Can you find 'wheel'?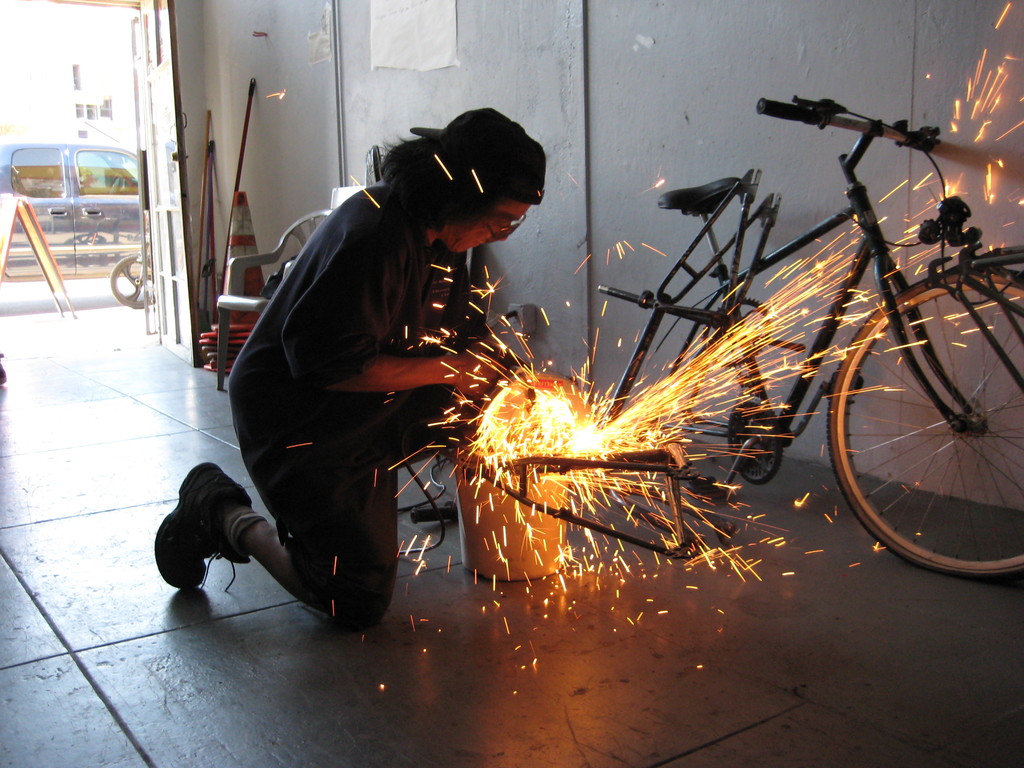
Yes, bounding box: left=111, top=254, right=156, bottom=307.
